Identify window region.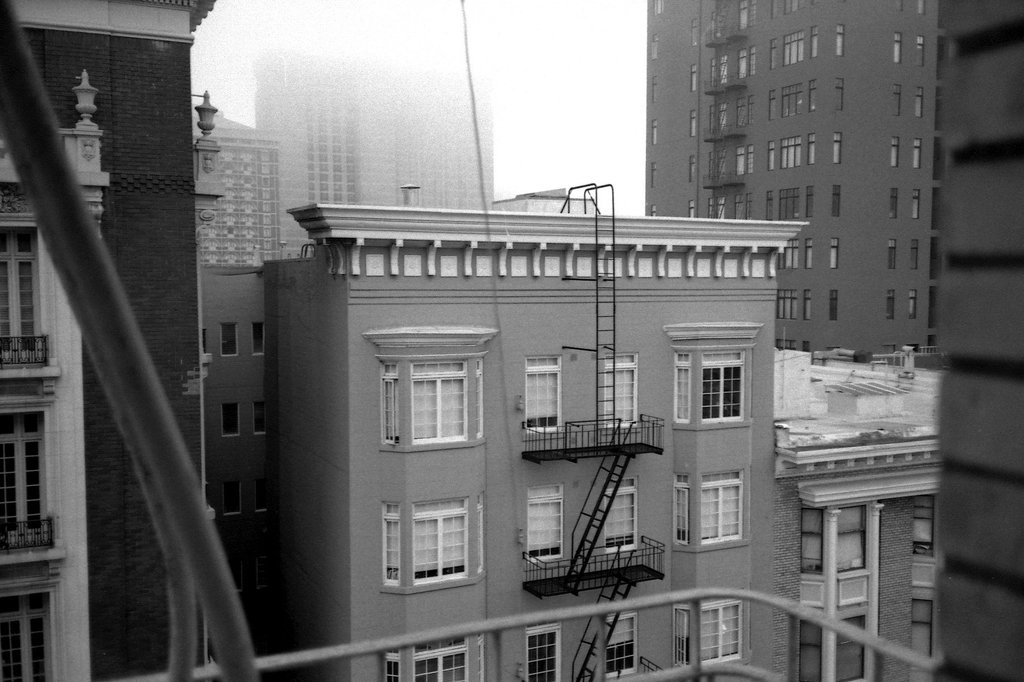
Region: 892 88 899 113.
